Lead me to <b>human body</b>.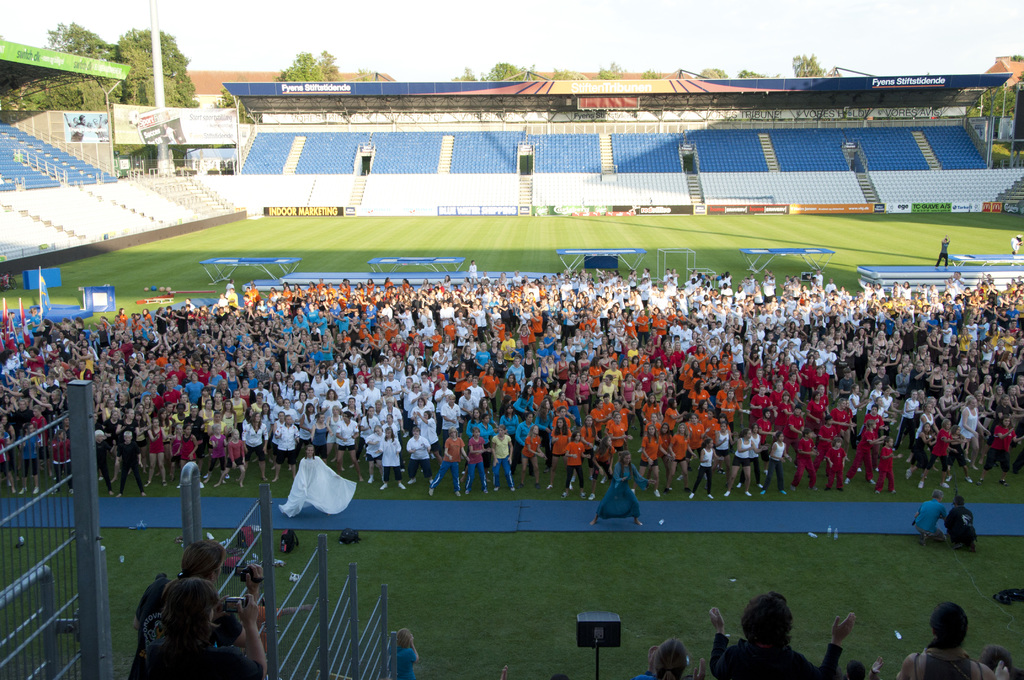
Lead to 542:356:556:365.
